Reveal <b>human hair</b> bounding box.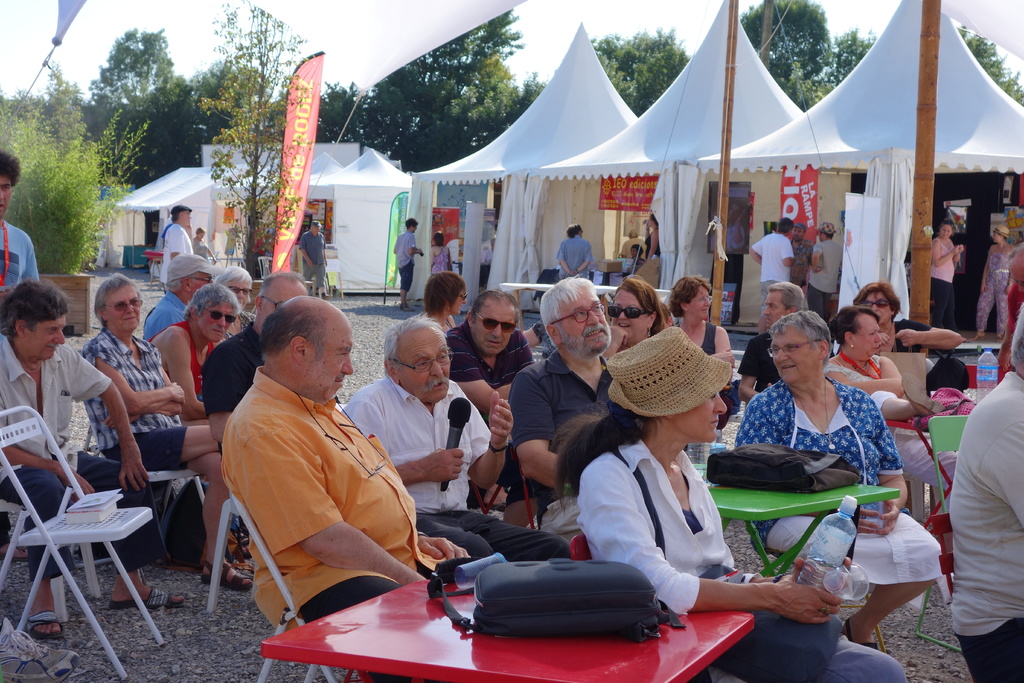
Revealed: region(252, 268, 311, 317).
